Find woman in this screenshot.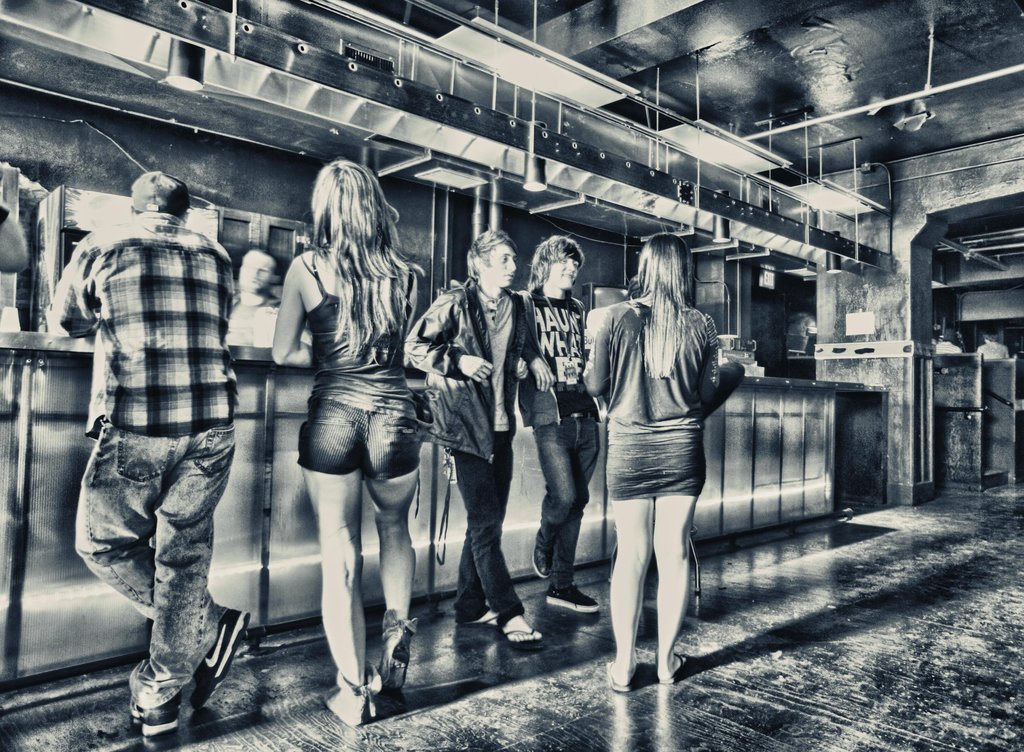
The bounding box for woman is <box>575,239,727,726</box>.
